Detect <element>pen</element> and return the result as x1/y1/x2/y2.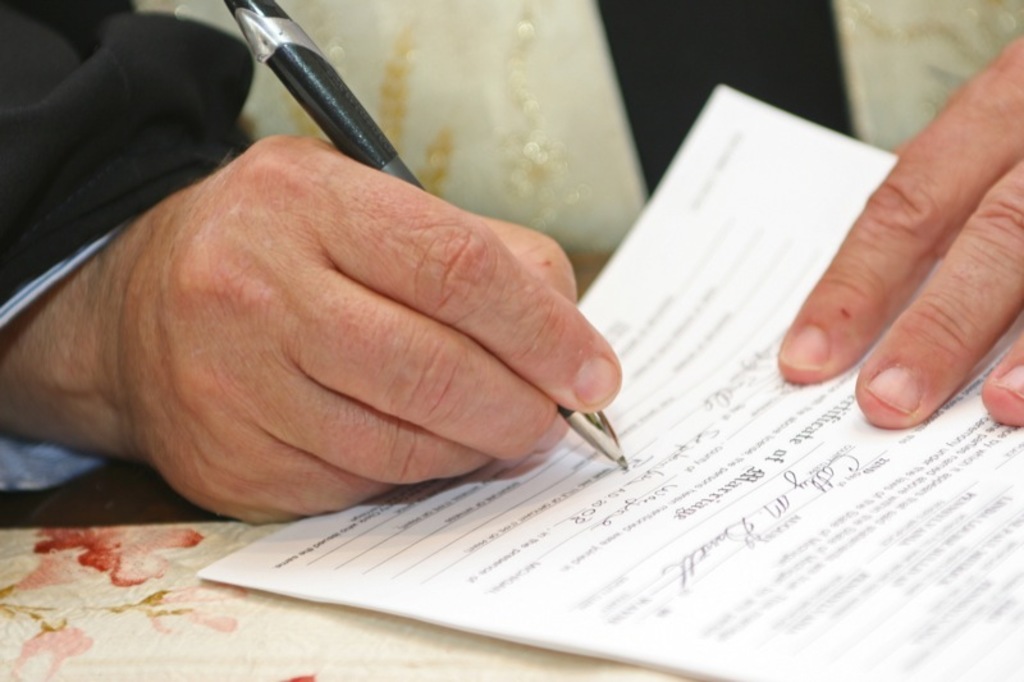
224/0/628/471.
